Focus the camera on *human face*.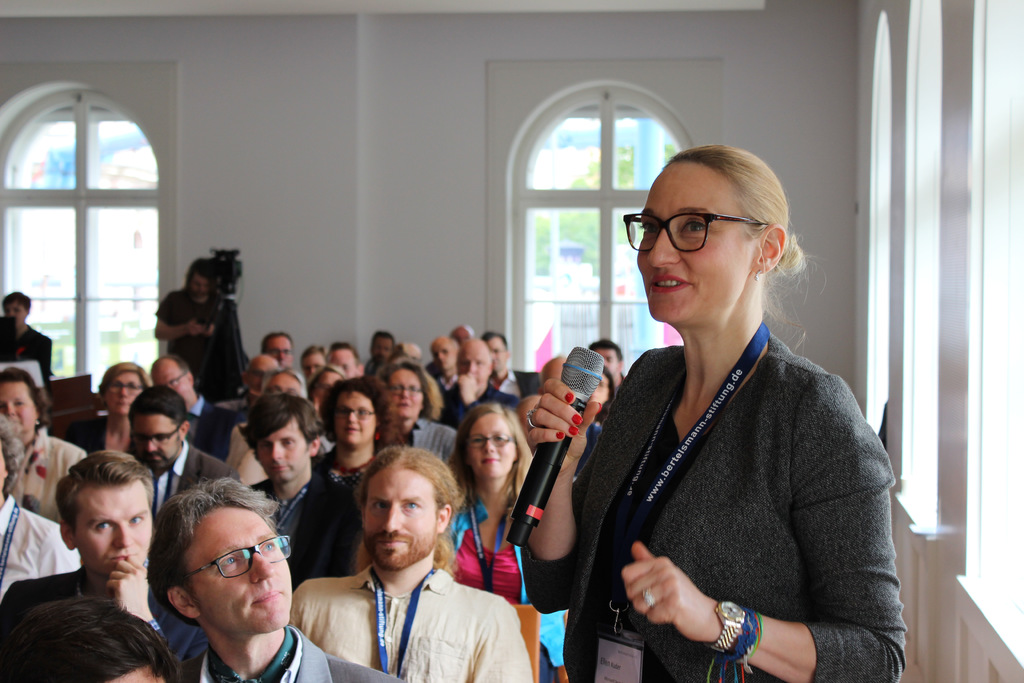
Focus region: (105,372,144,417).
